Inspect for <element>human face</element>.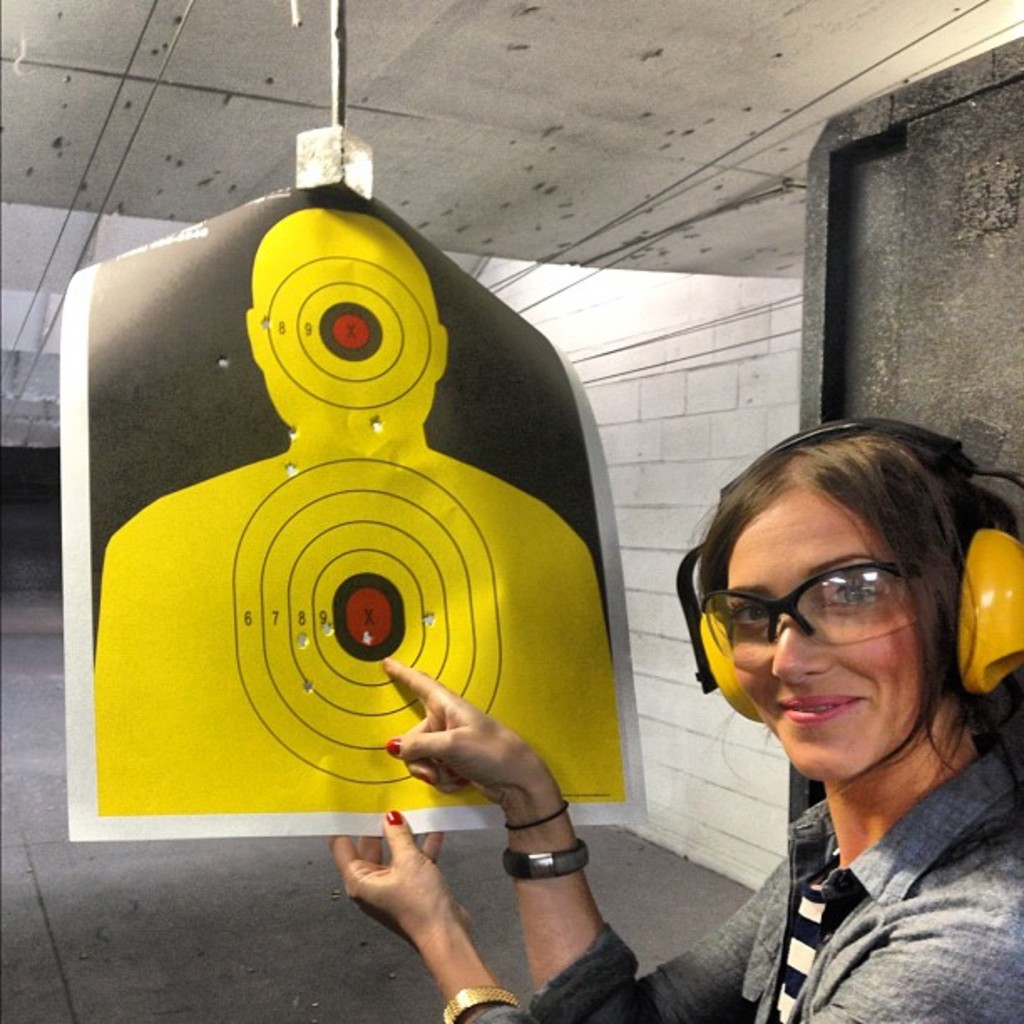
Inspection: [730,480,912,780].
